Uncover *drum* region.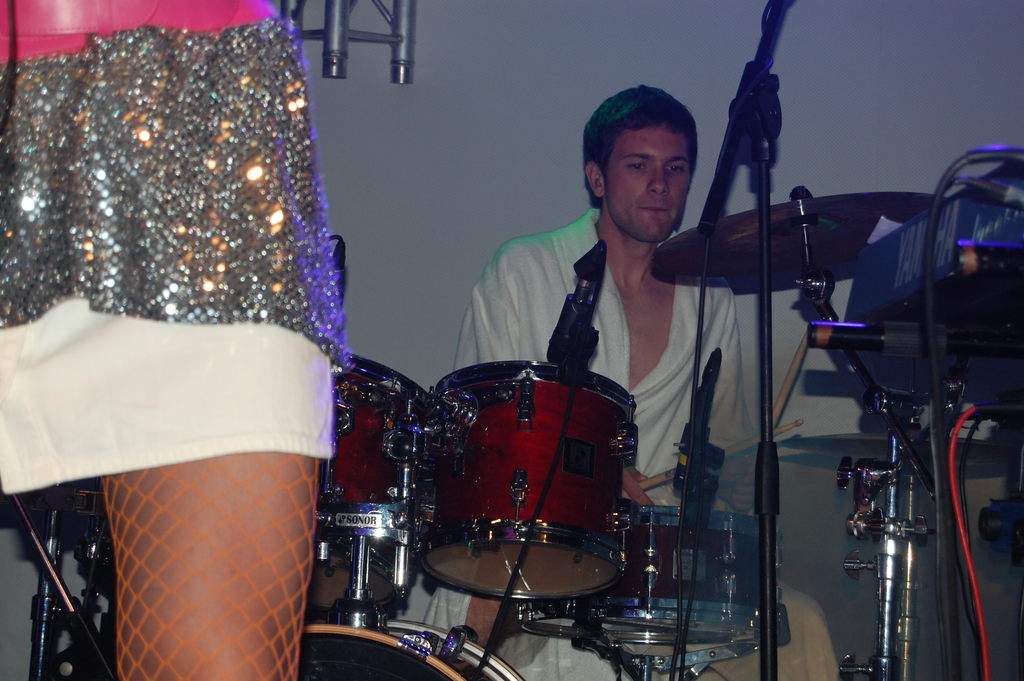
Uncovered: box(417, 364, 627, 596).
